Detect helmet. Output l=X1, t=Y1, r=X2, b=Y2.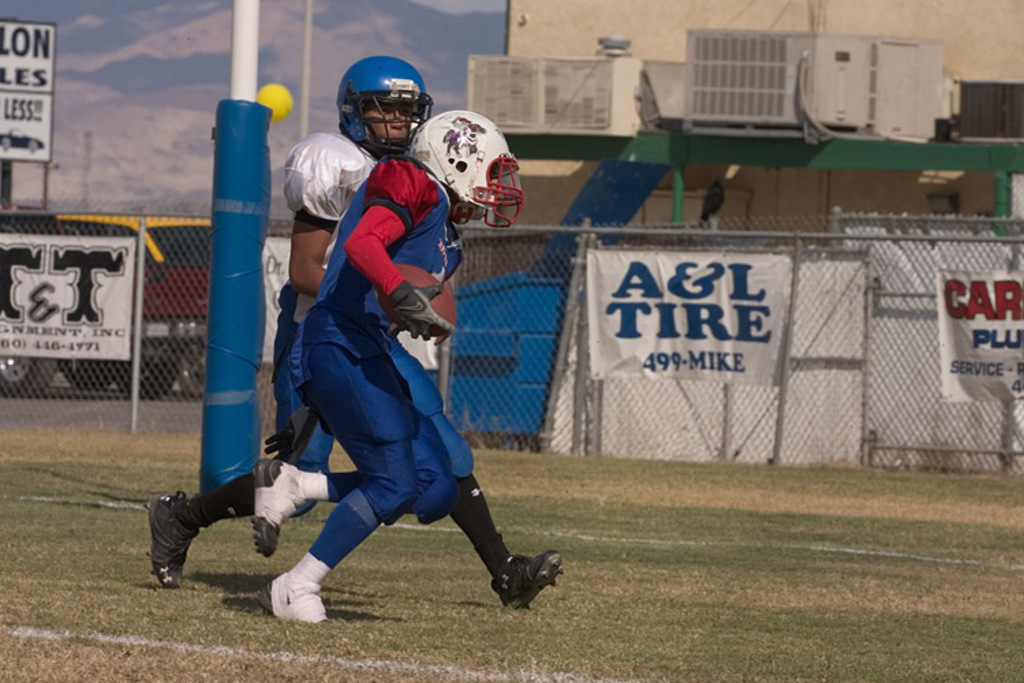
l=415, t=105, r=543, b=235.
